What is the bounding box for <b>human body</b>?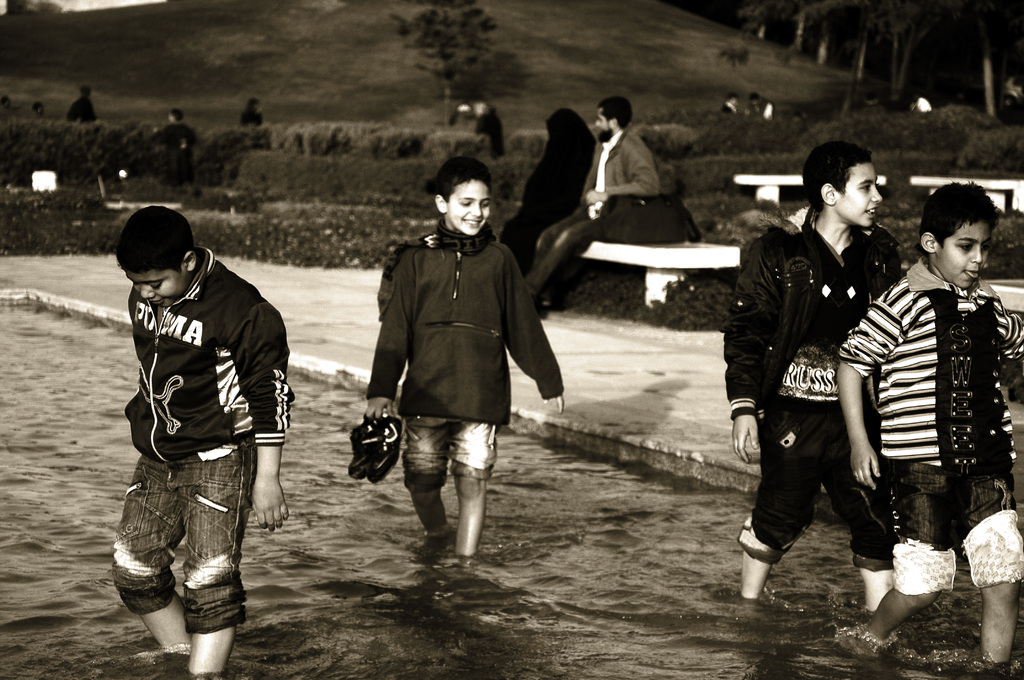
region(152, 125, 199, 185).
